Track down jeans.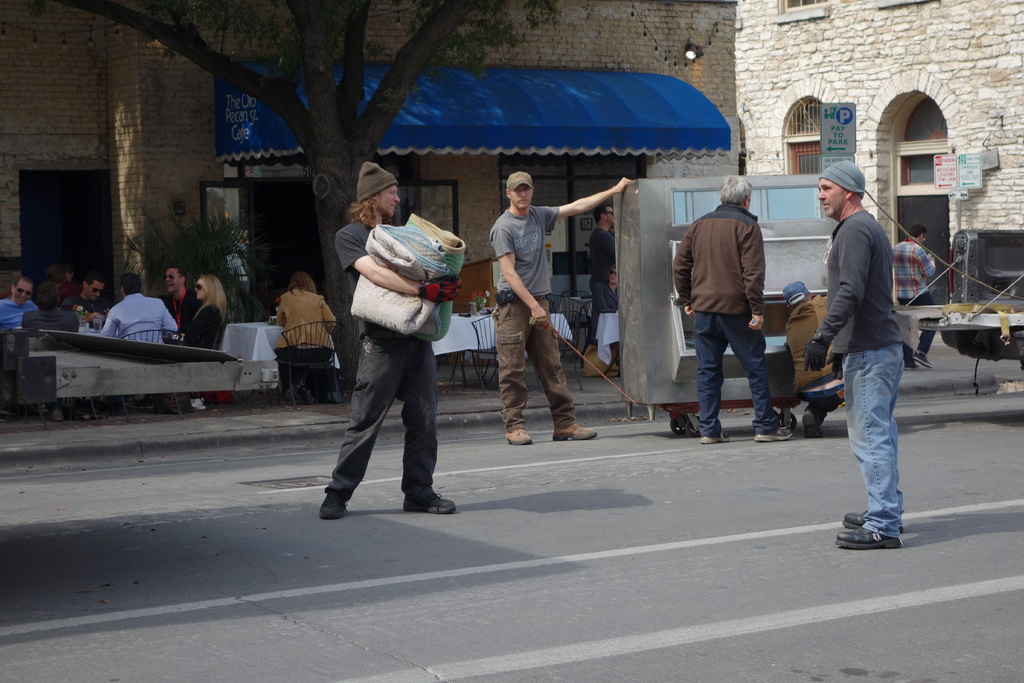
Tracked to select_region(837, 339, 922, 551).
